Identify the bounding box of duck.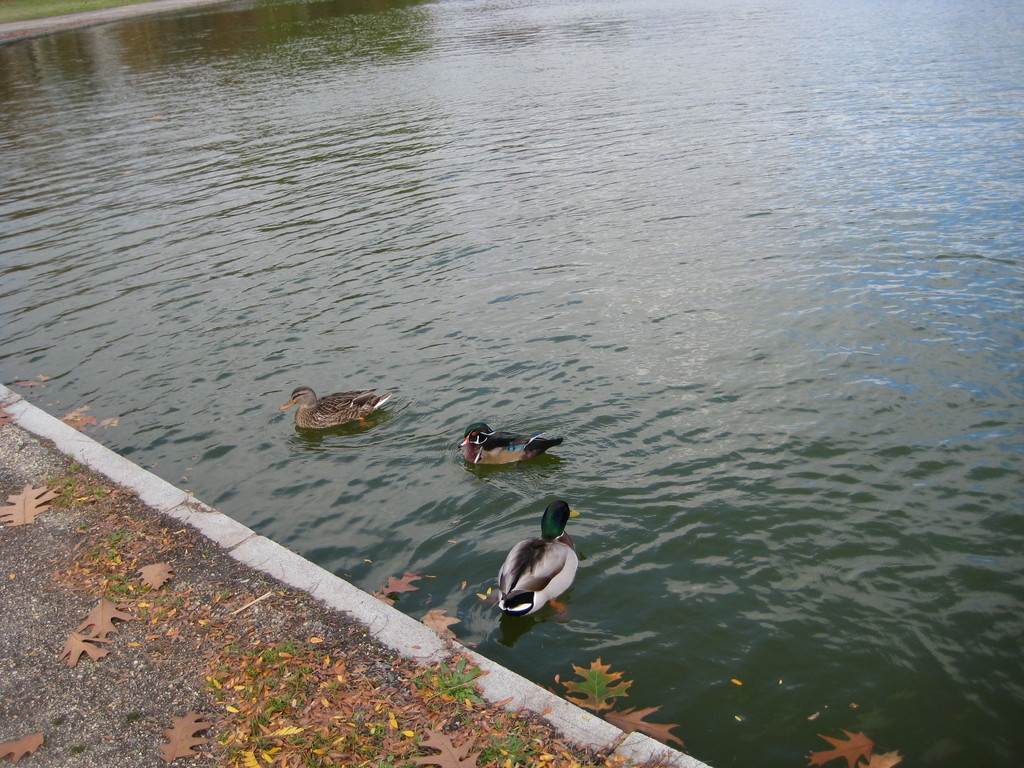
l=454, t=419, r=559, b=463.
